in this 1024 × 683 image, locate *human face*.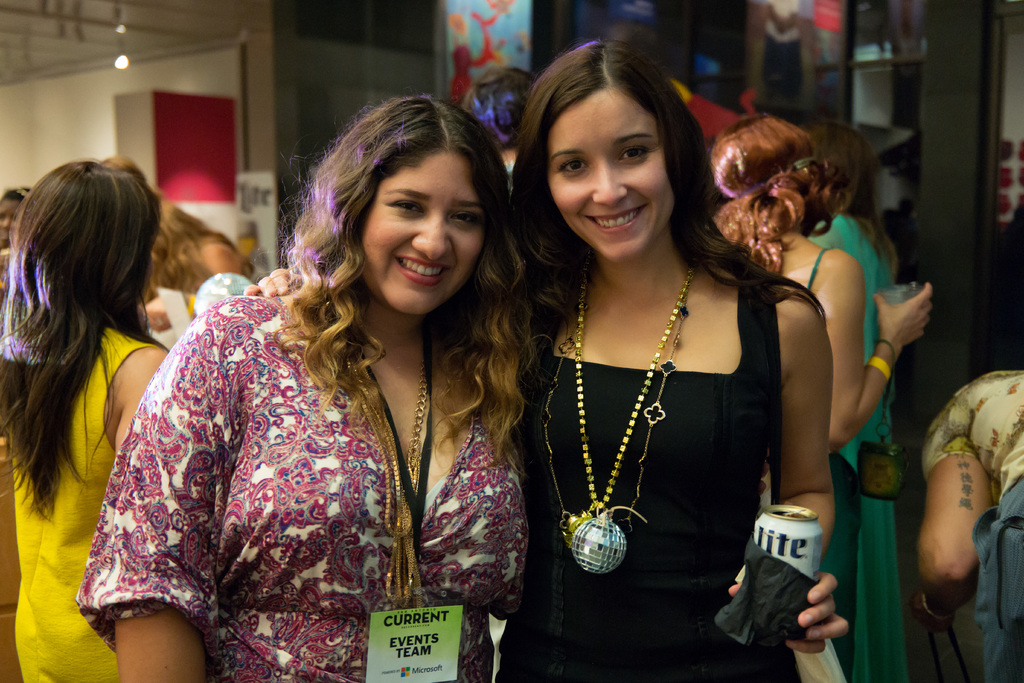
Bounding box: 549/97/678/263.
